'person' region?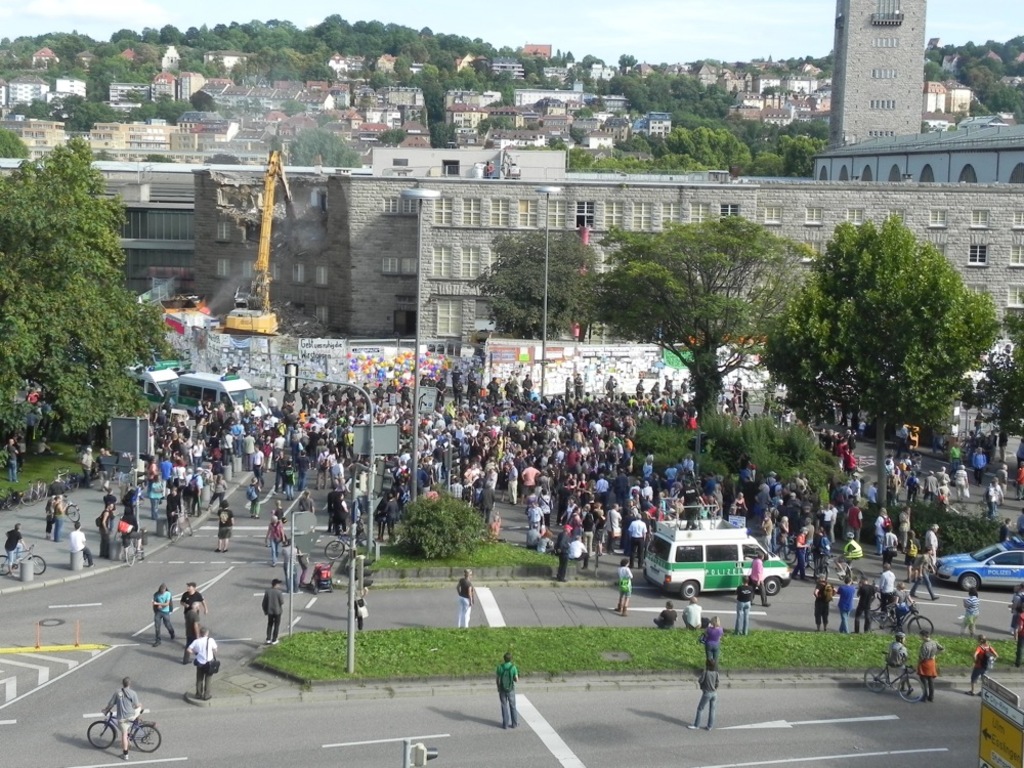
bbox(908, 632, 939, 695)
